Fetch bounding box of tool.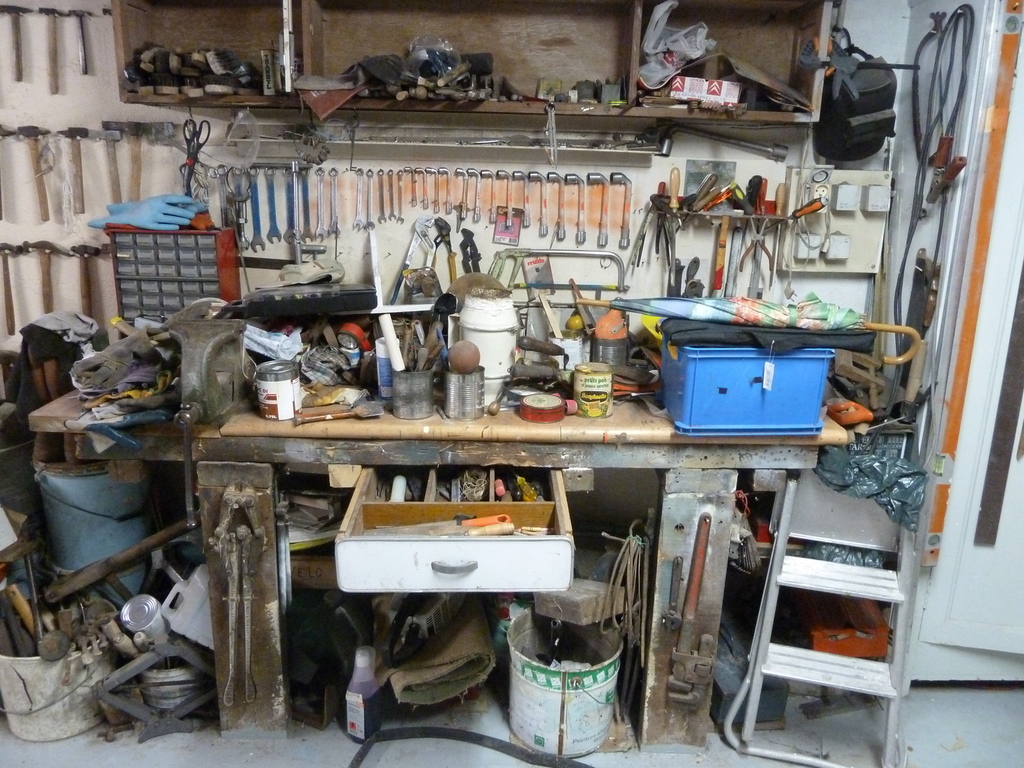
Bbox: {"x1": 316, "y1": 167, "x2": 329, "y2": 244}.
